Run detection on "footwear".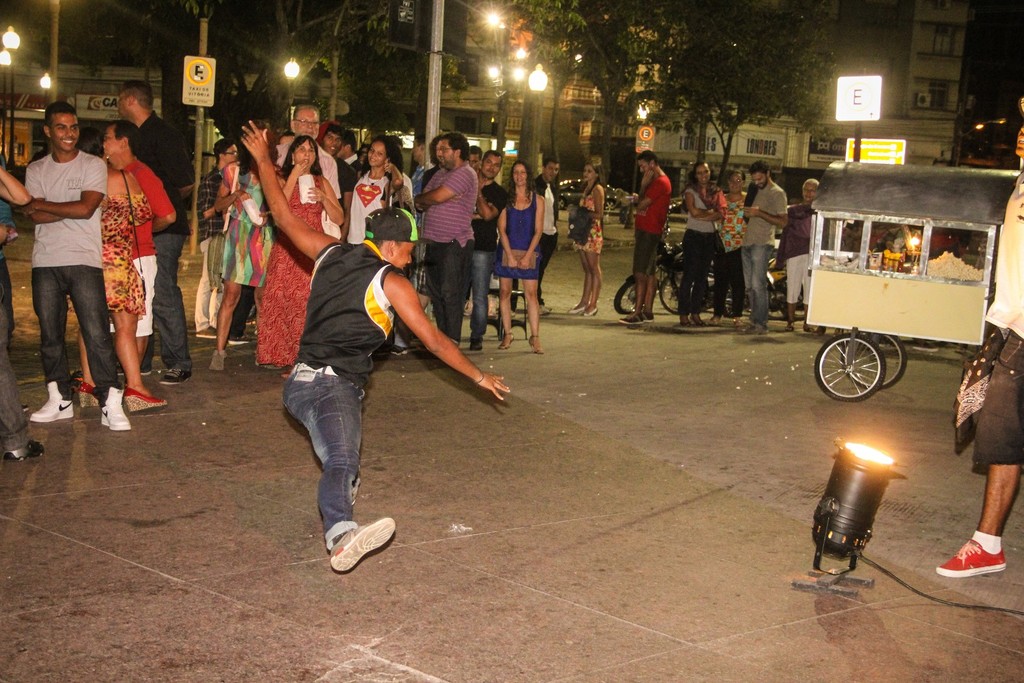
Result: {"x1": 6, "y1": 436, "x2": 44, "y2": 462}.
